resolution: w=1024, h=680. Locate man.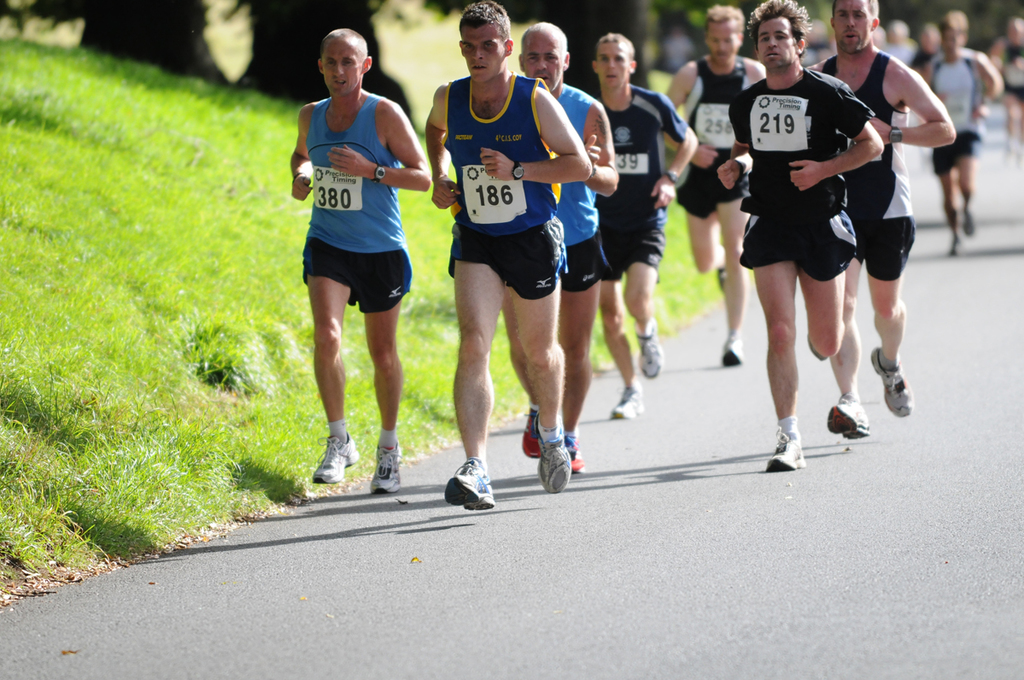
box=[796, 0, 949, 443].
